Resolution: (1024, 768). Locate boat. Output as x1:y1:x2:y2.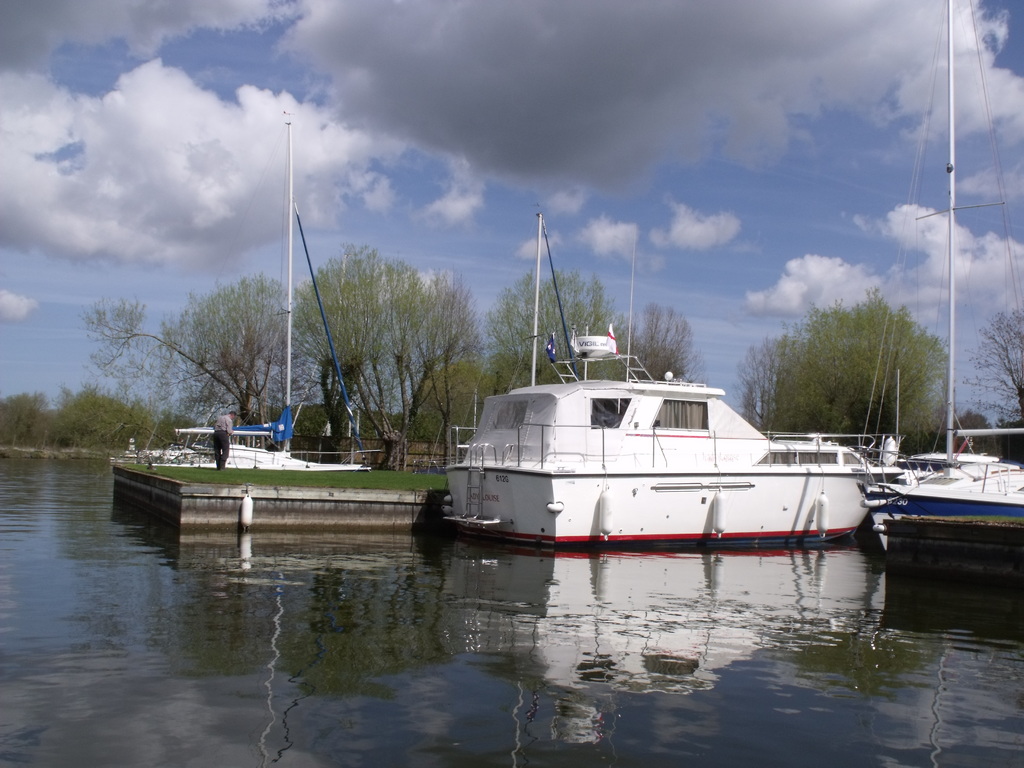
116:105:403:467.
